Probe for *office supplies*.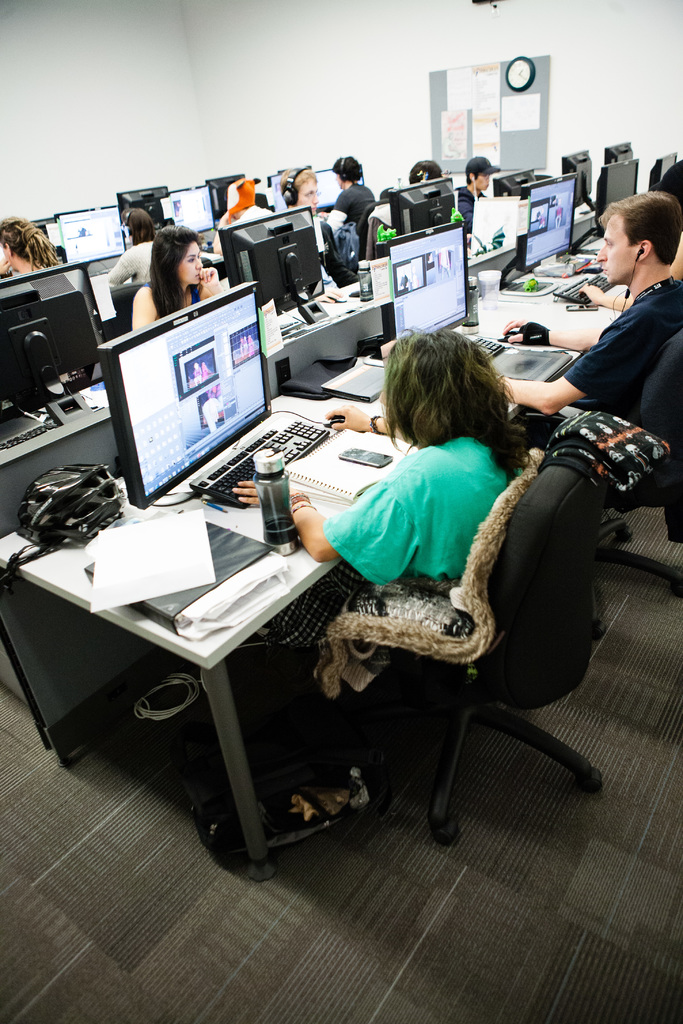
Probe result: region(516, 168, 579, 278).
